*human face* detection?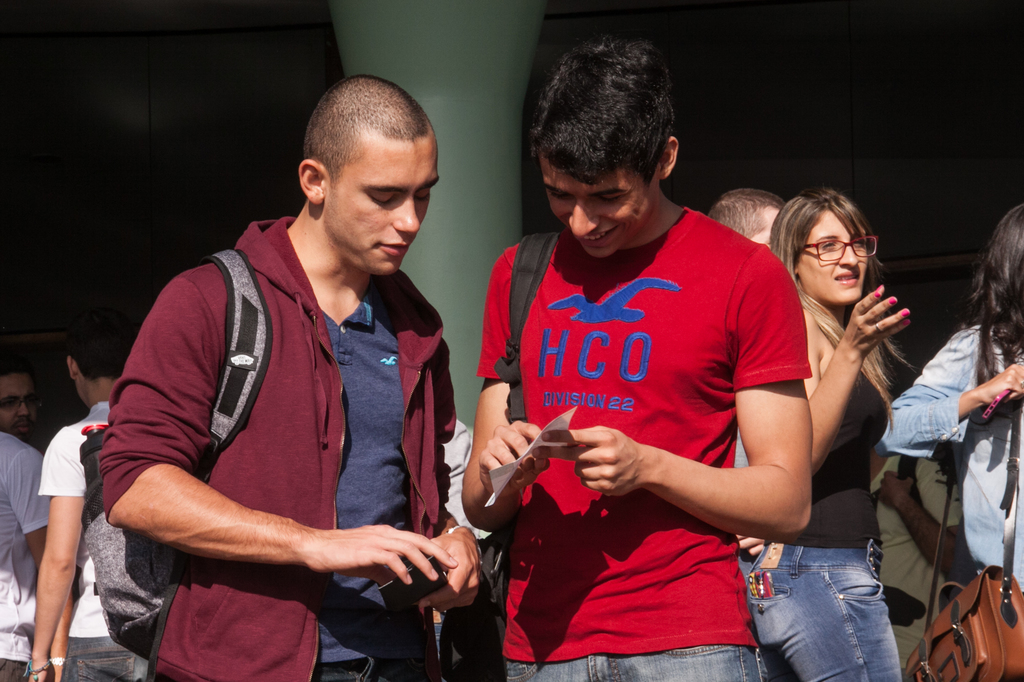
bbox=[324, 134, 440, 275]
